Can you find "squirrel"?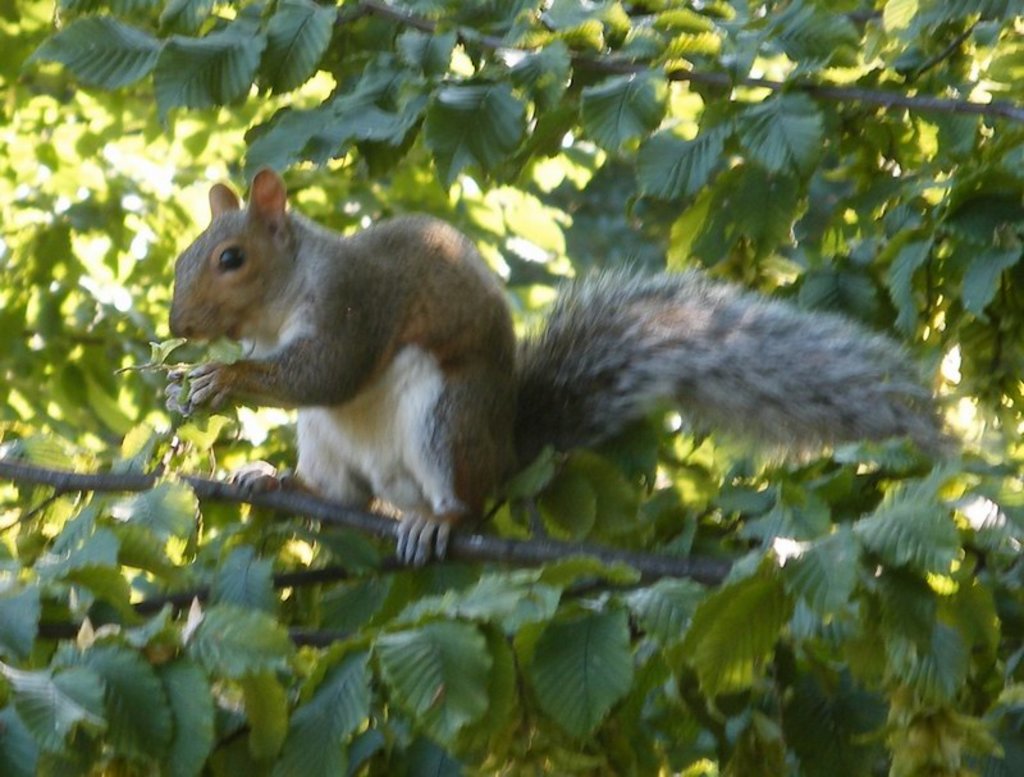
Yes, bounding box: bbox=[165, 168, 957, 581].
